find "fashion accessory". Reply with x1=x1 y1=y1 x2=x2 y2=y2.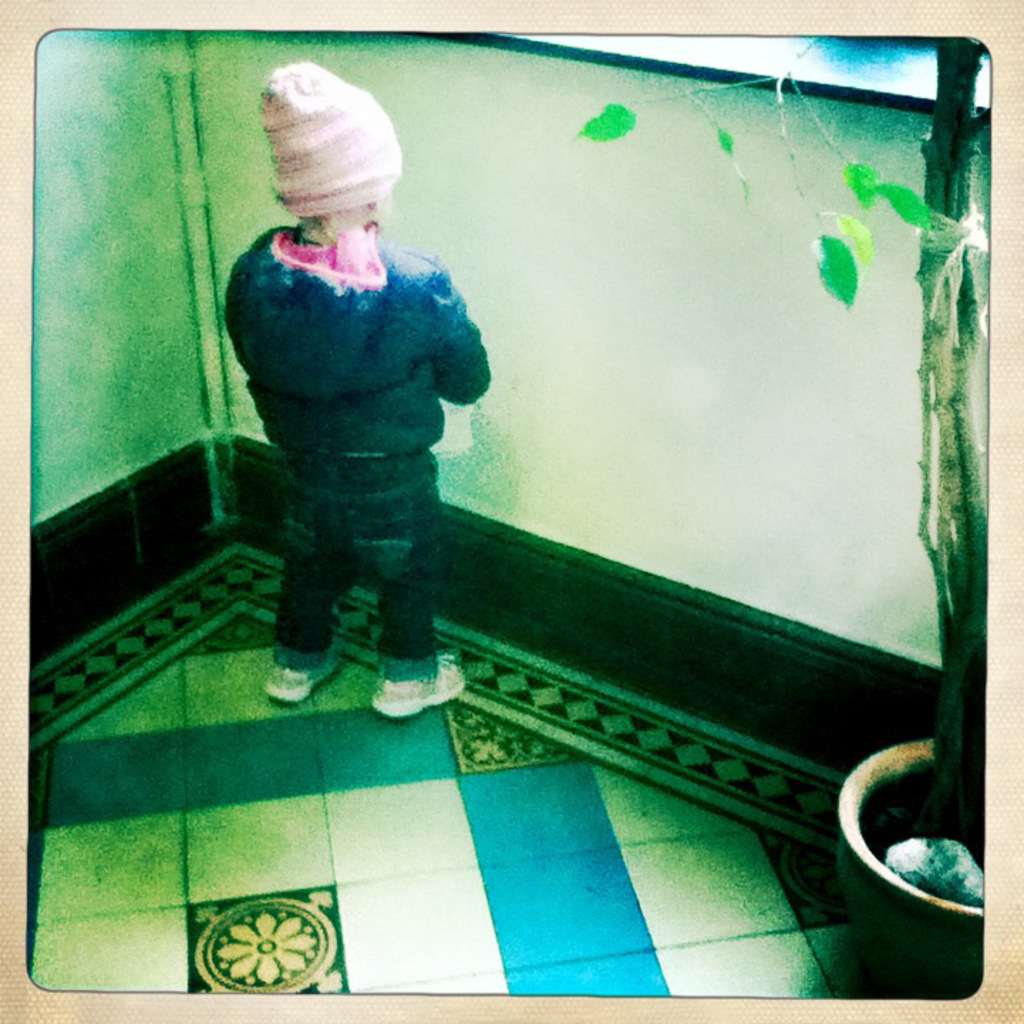
x1=259 y1=657 x2=341 y2=698.
